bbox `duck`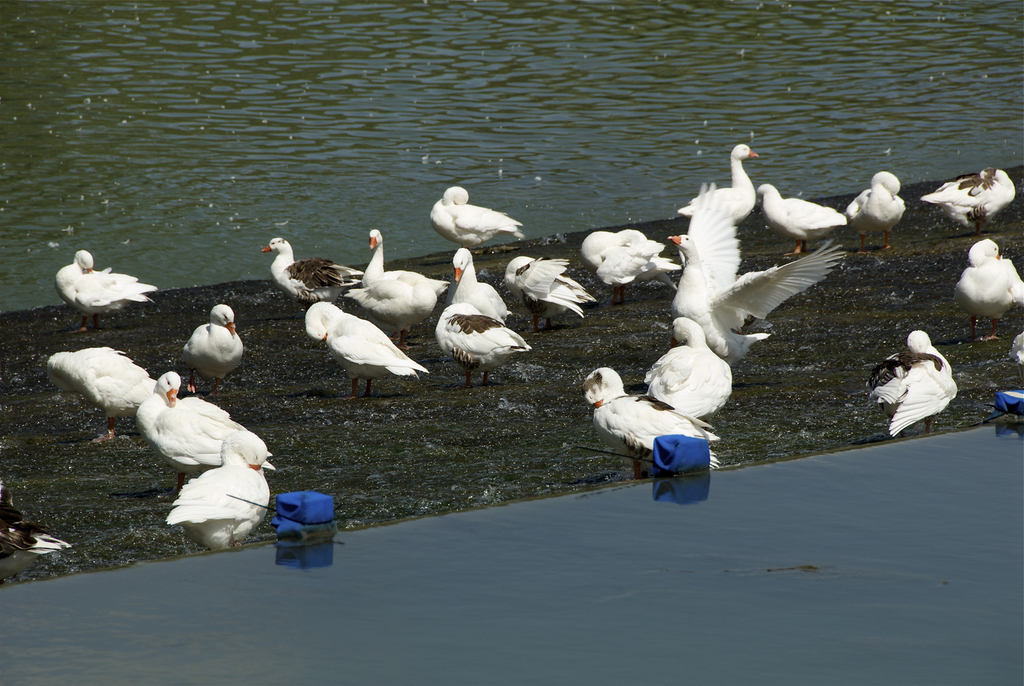
(872, 325, 956, 440)
